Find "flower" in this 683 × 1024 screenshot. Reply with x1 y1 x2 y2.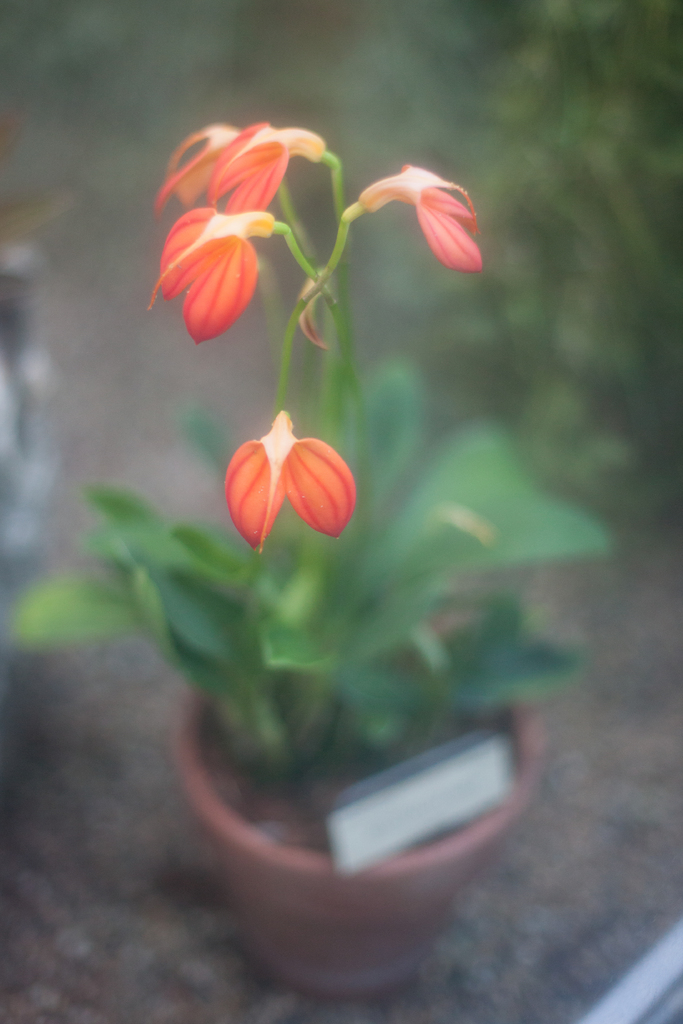
144 118 248 220.
